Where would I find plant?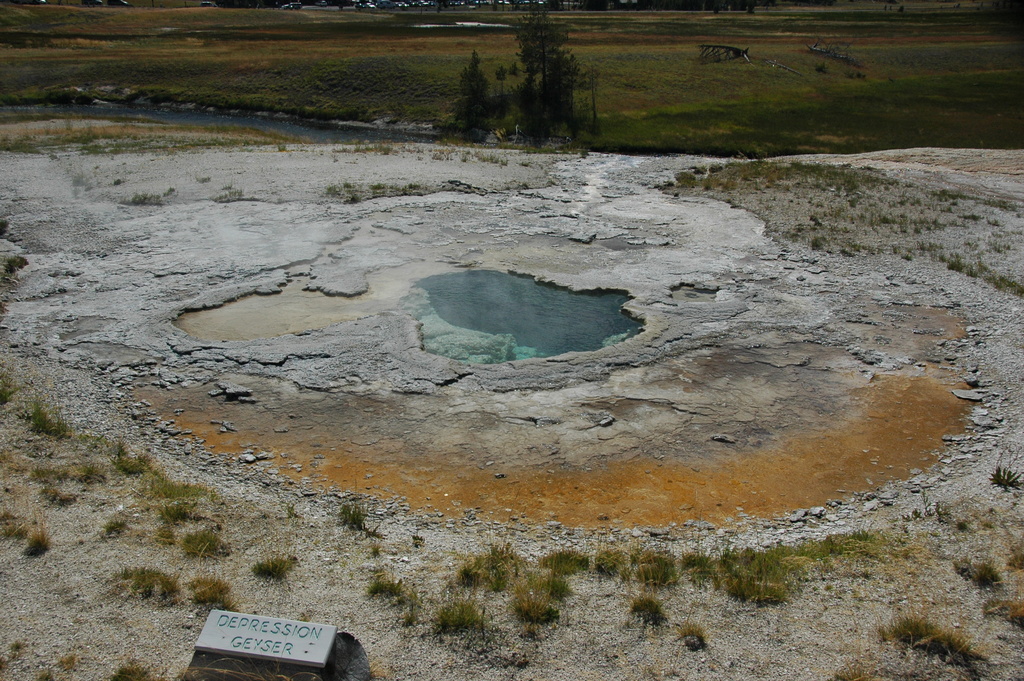
At {"x1": 30, "y1": 469, "x2": 72, "y2": 487}.
